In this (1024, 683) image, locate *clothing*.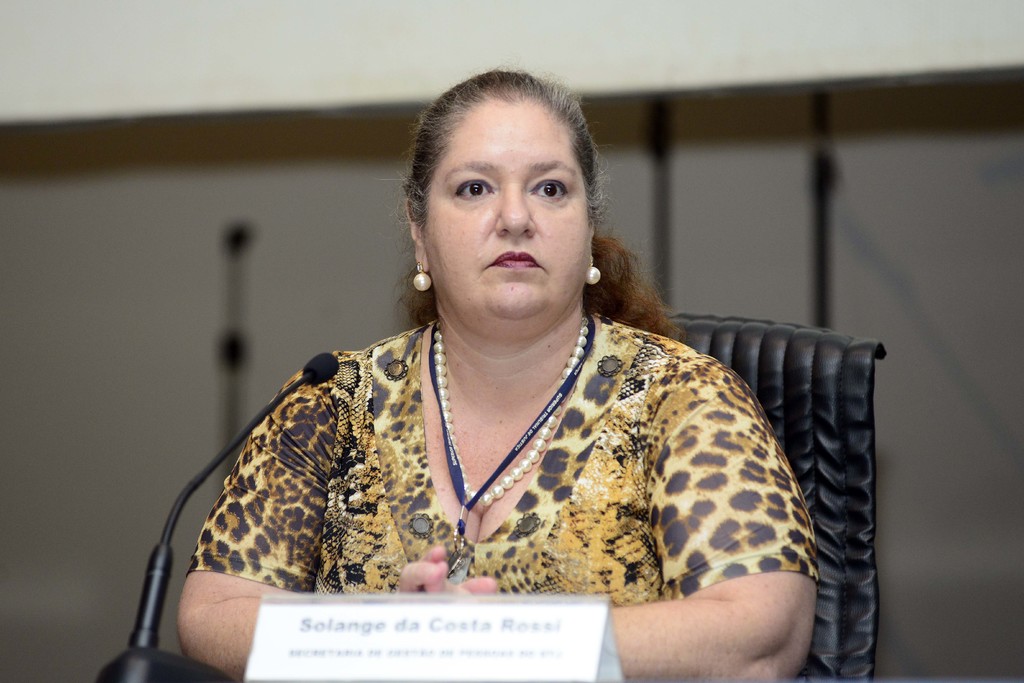
Bounding box: BBox(199, 299, 817, 620).
